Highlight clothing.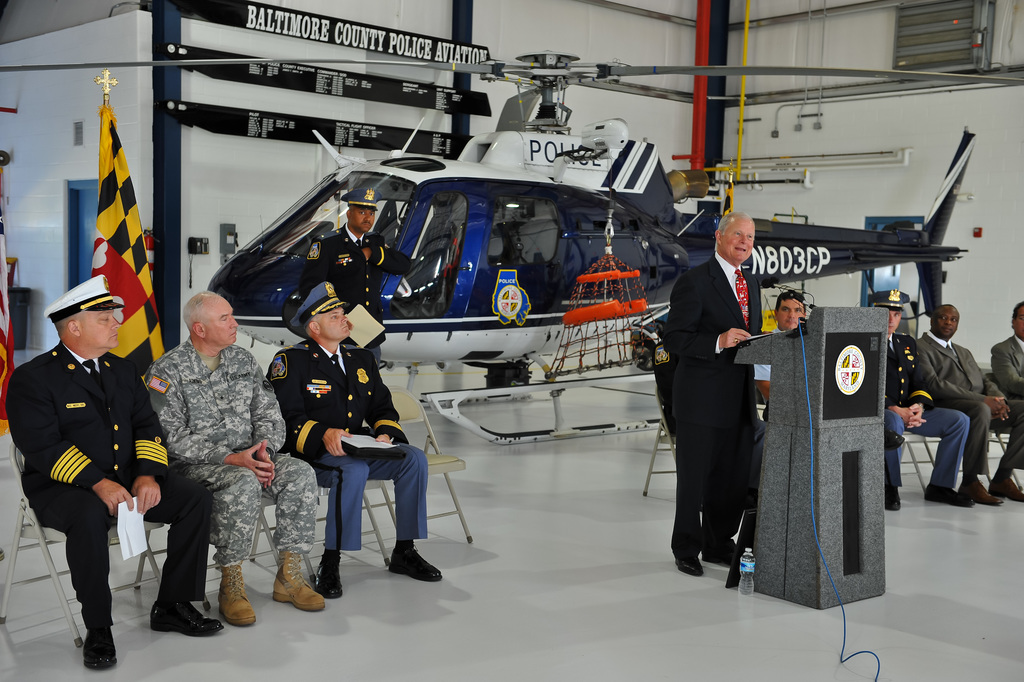
Highlighted region: [995, 334, 1023, 472].
